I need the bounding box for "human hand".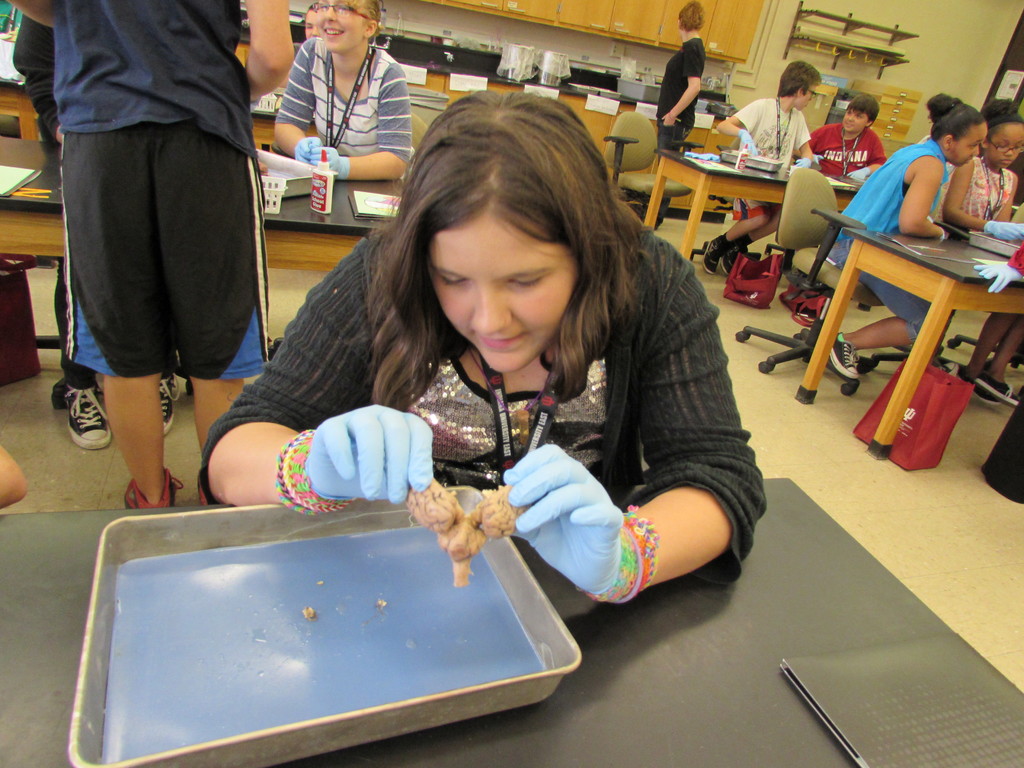
Here it is: locate(973, 264, 1023, 296).
